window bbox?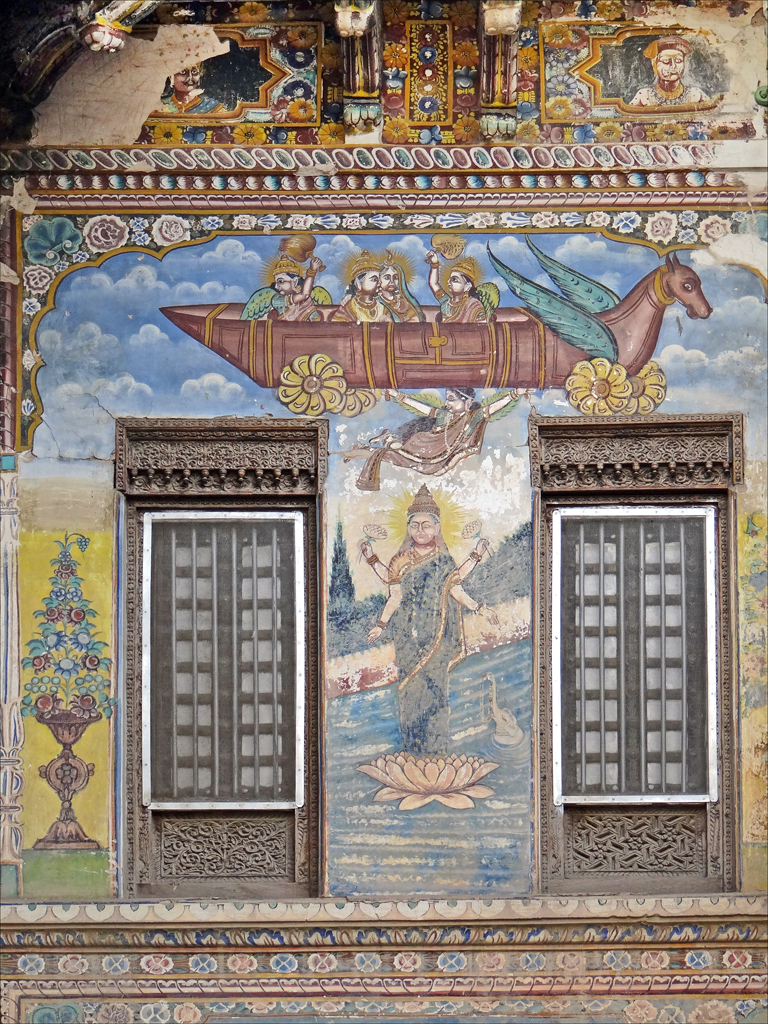
Rect(543, 501, 717, 804)
